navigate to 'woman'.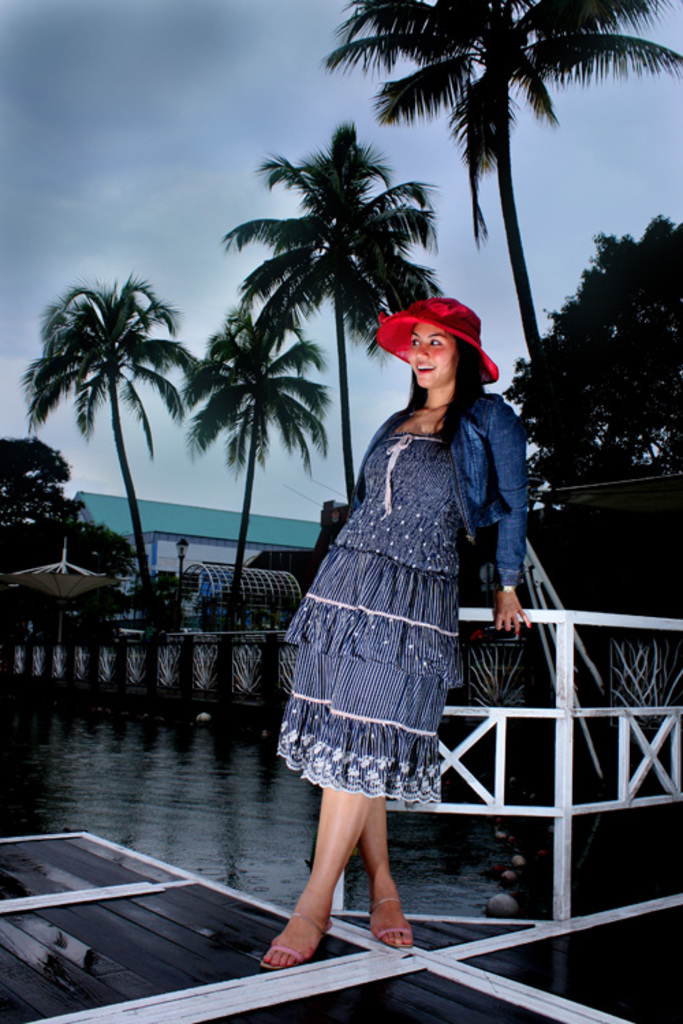
Navigation target: bbox(262, 291, 530, 971).
